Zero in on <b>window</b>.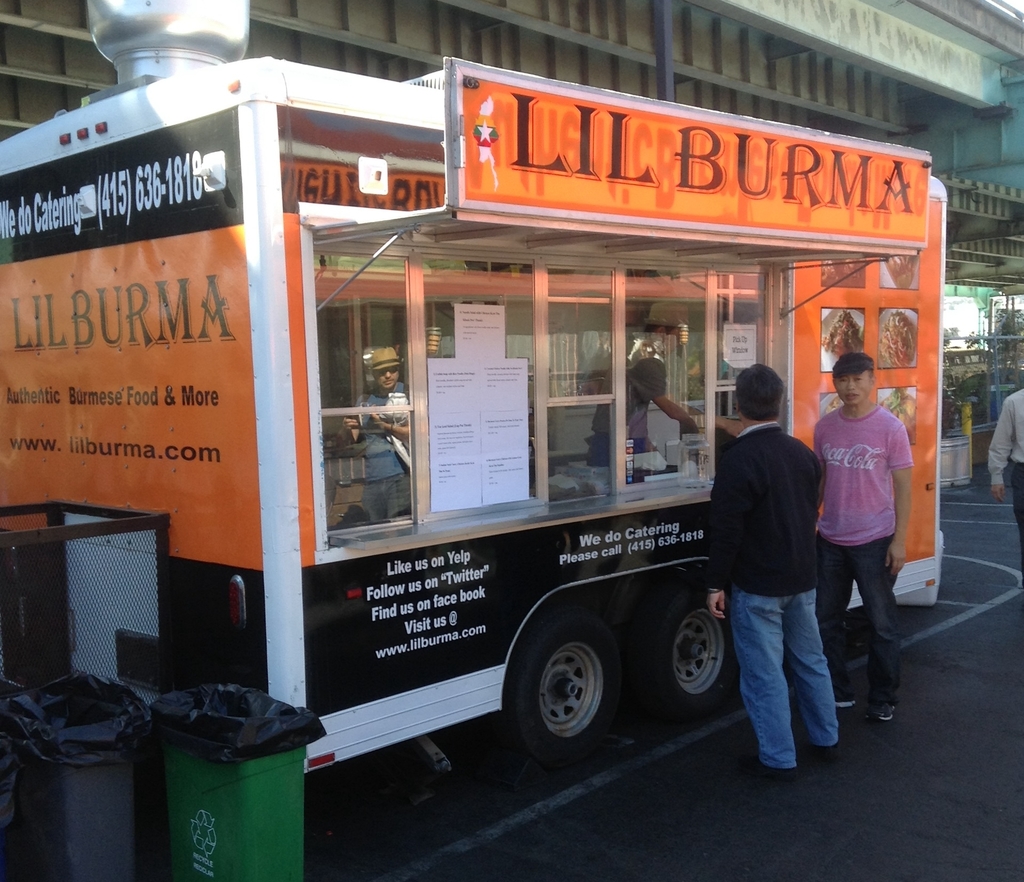
Zeroed in: 320:243:417:543.
